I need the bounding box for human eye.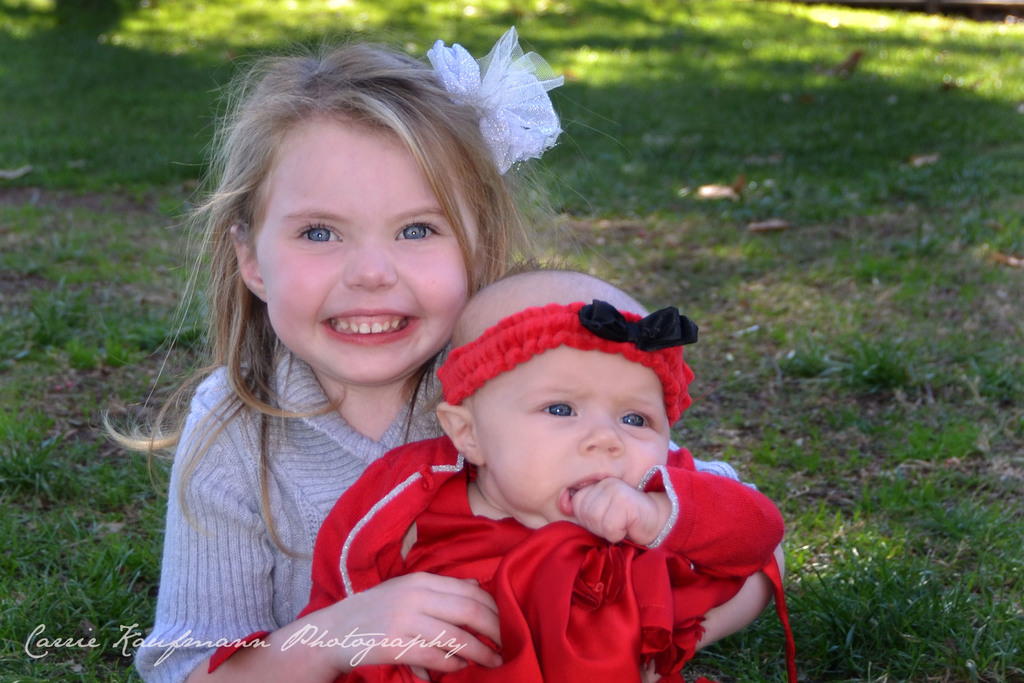
Here it is: rect(392, 215, 448, 244).
